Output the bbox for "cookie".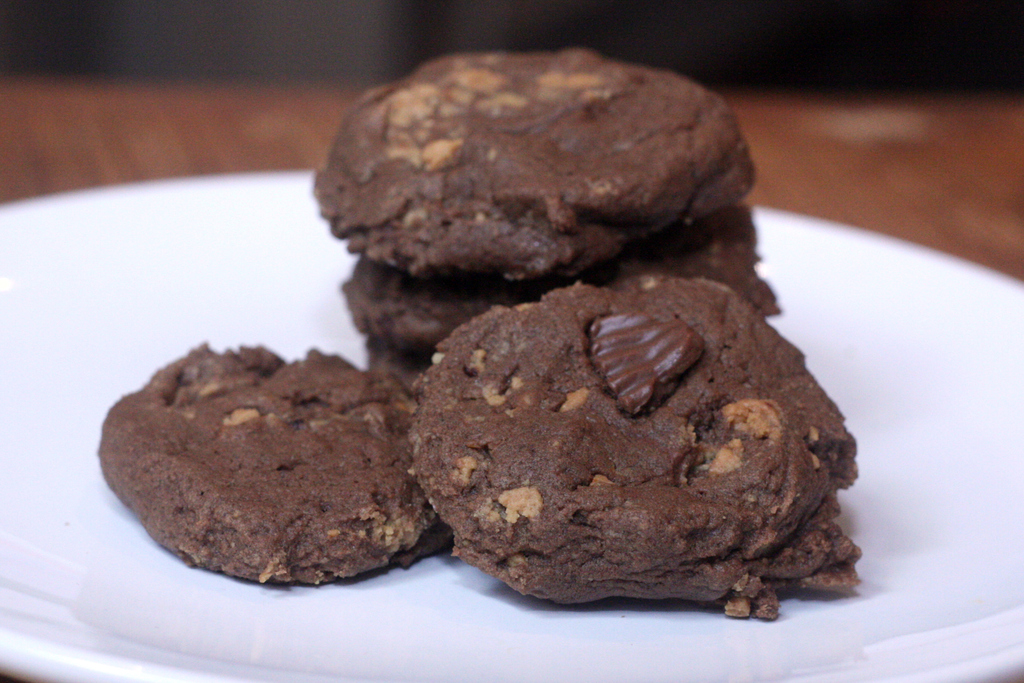
<box>309,46,755,288</box>.
